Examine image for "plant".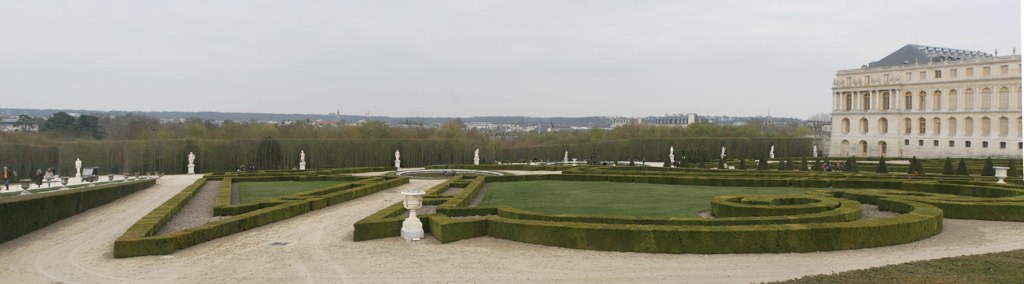
Examination result: 977/155/1000/177.
